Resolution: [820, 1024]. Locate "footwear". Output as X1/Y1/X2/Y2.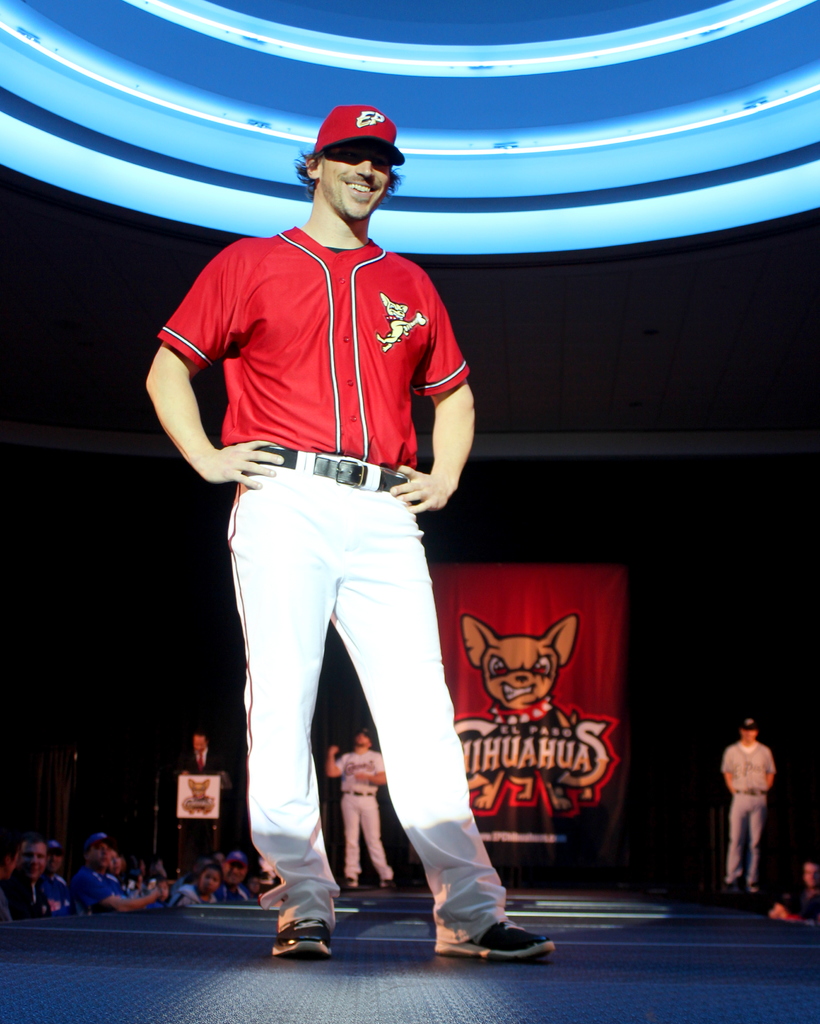
437/890/543/962.
